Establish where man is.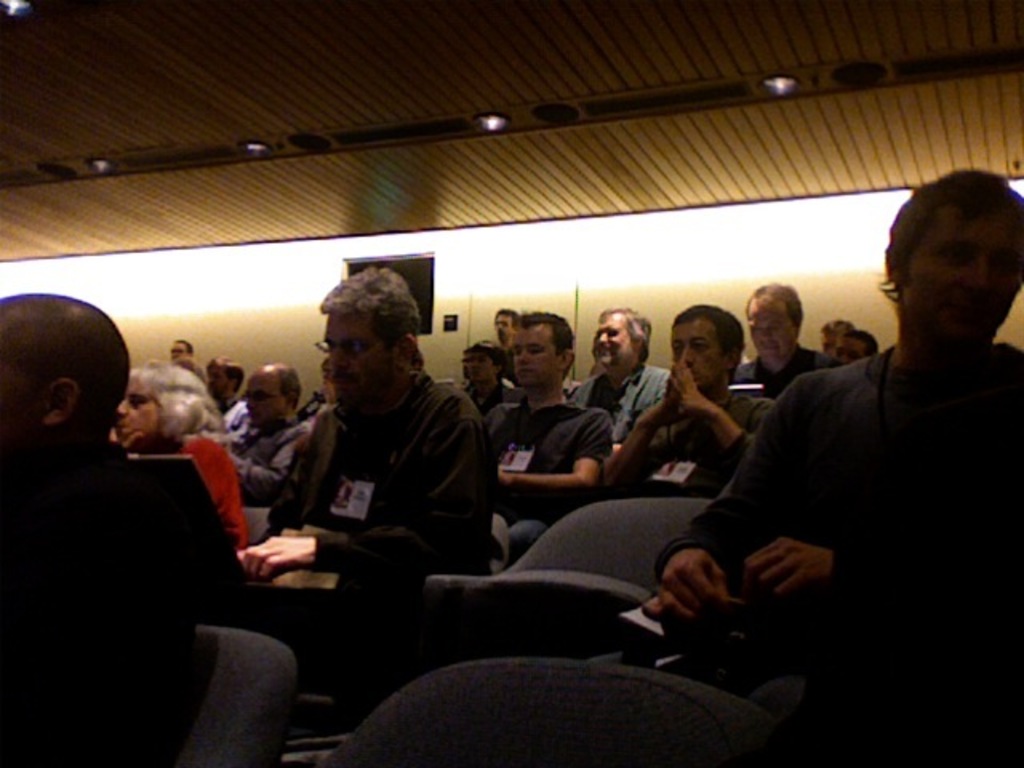
Established at box=[568, 309, 667, 451].
